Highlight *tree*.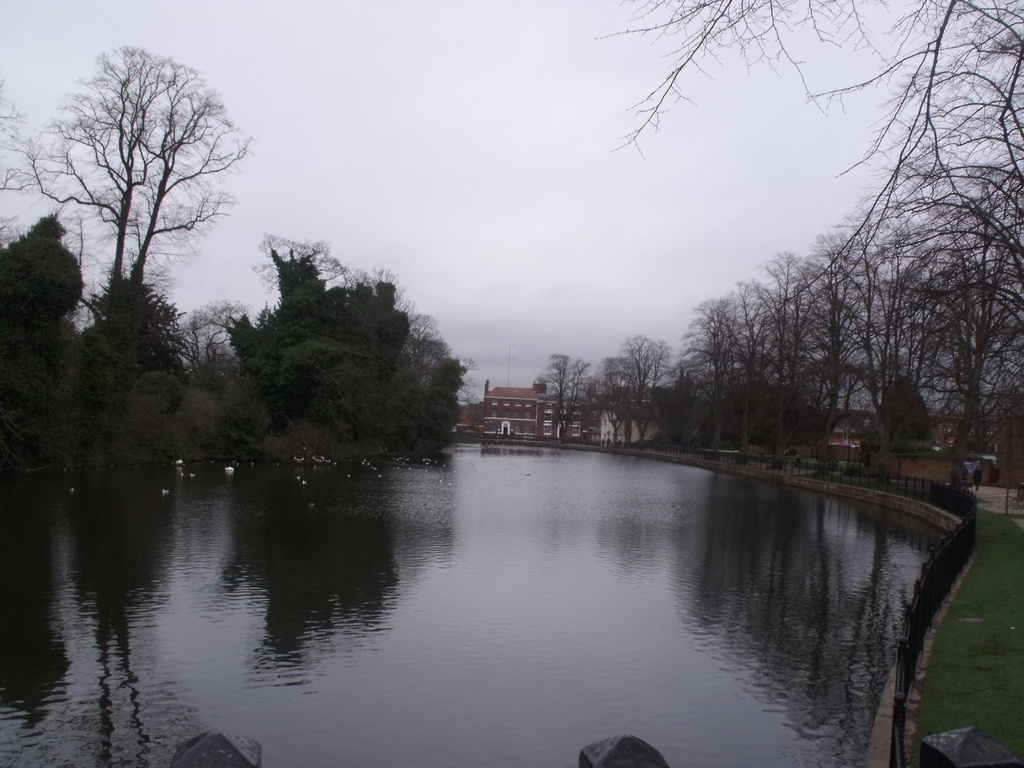
Highlighted region: 214,229,413,437.
